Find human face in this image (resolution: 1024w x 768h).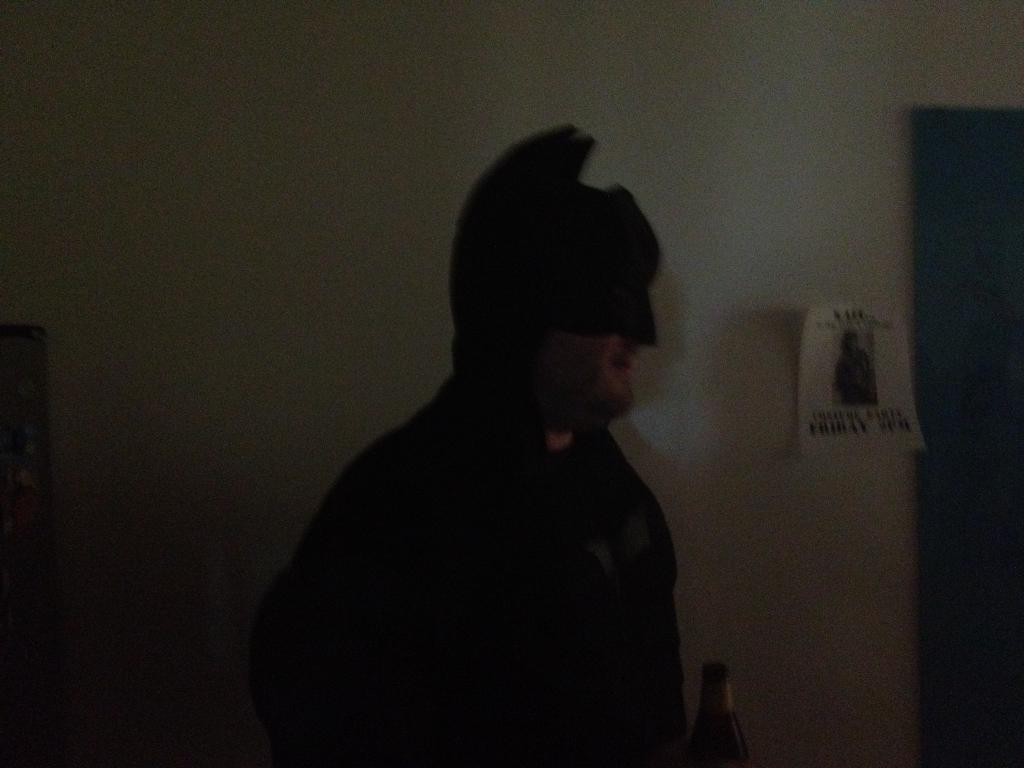
bbox(538, 278, 660, 422).
